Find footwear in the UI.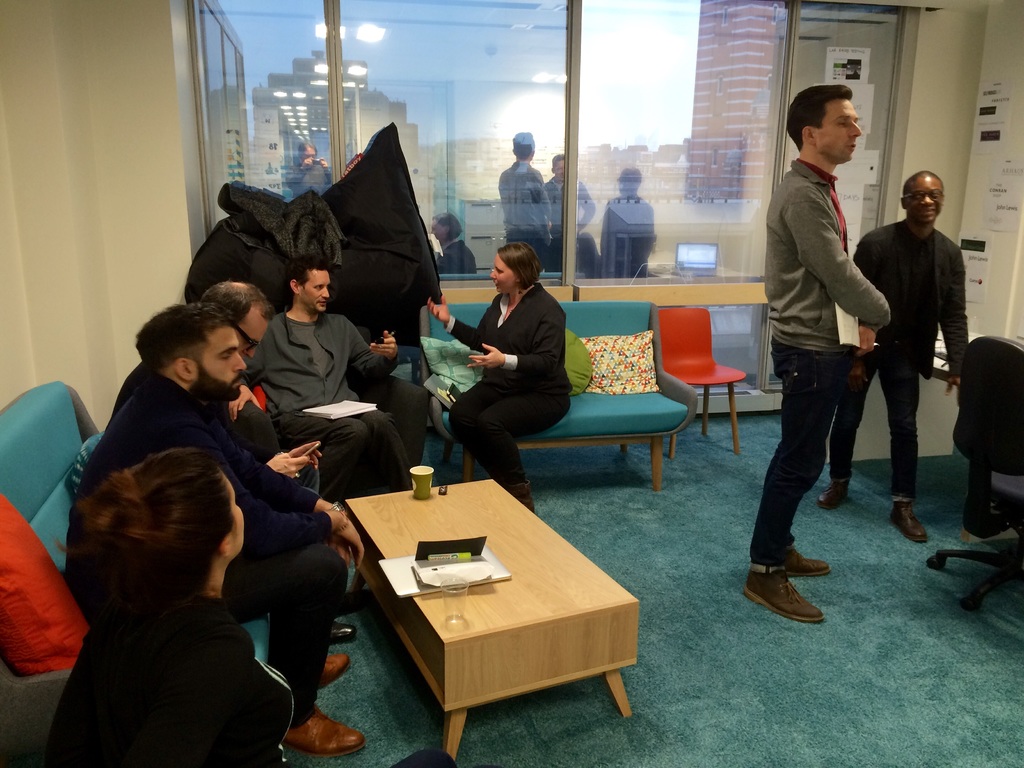
UI element at 332/622/361/647.
